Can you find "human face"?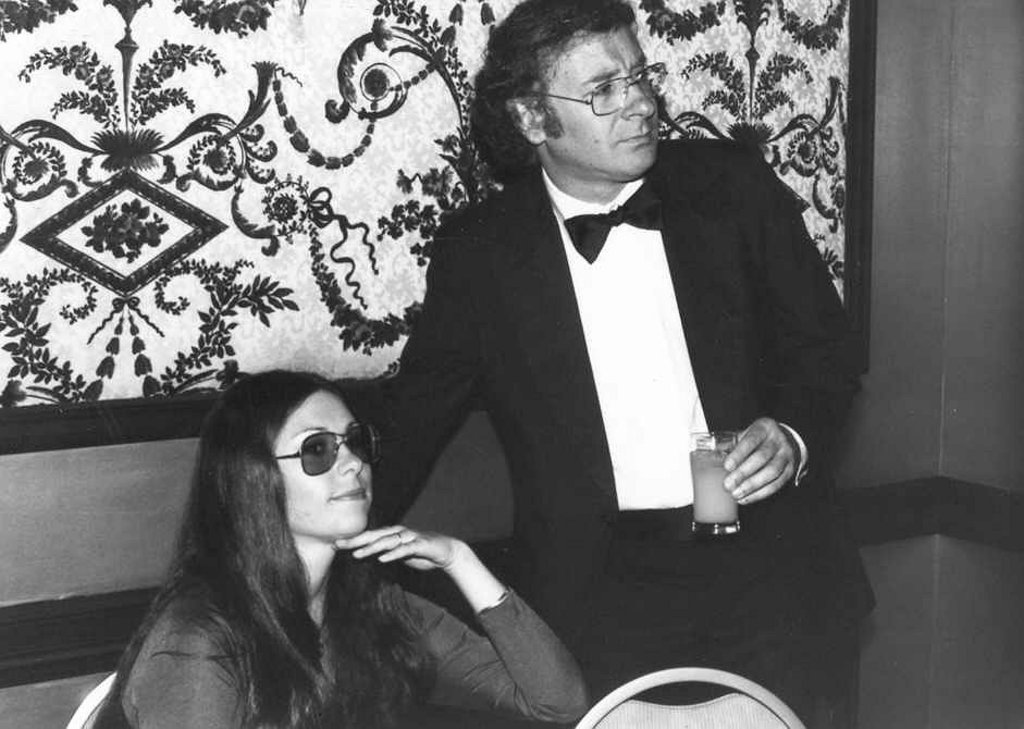
Yes, bounding box: (266, 393, 371, 538).
